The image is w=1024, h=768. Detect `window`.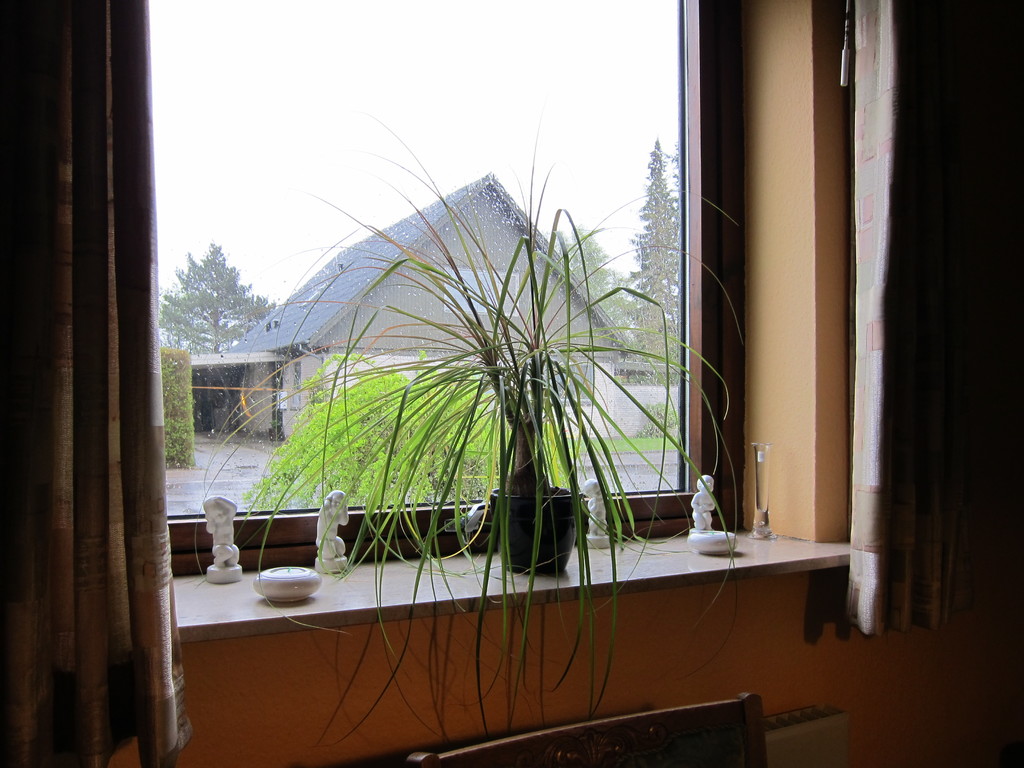
Detection: region(144, 0, 696, 523).
